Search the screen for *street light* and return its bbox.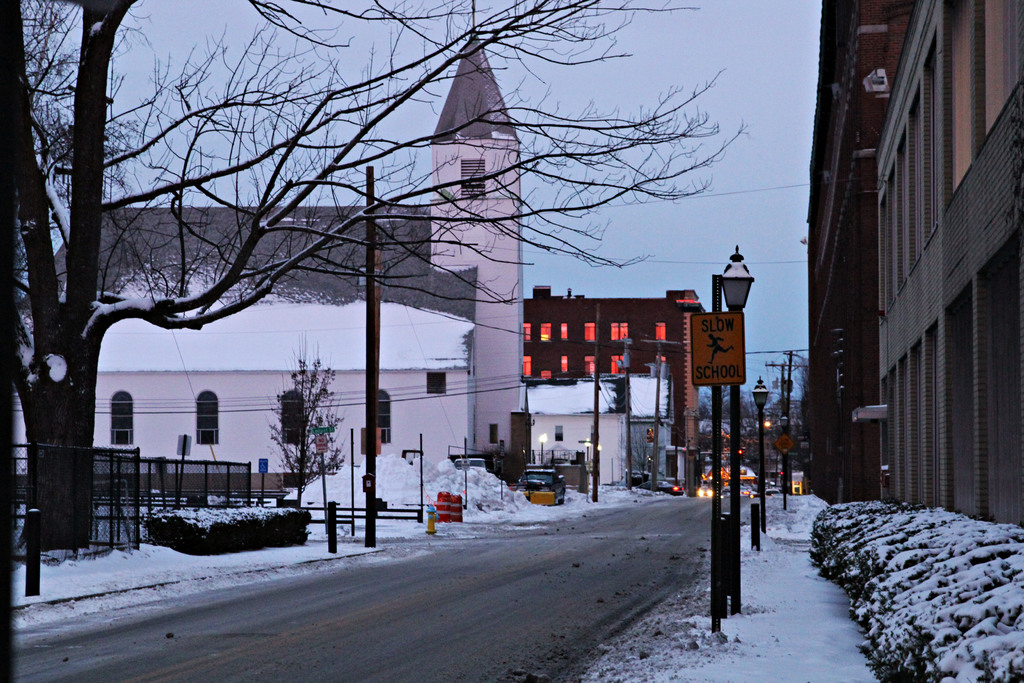
Found: bbox(598, 444, 601, 483).
